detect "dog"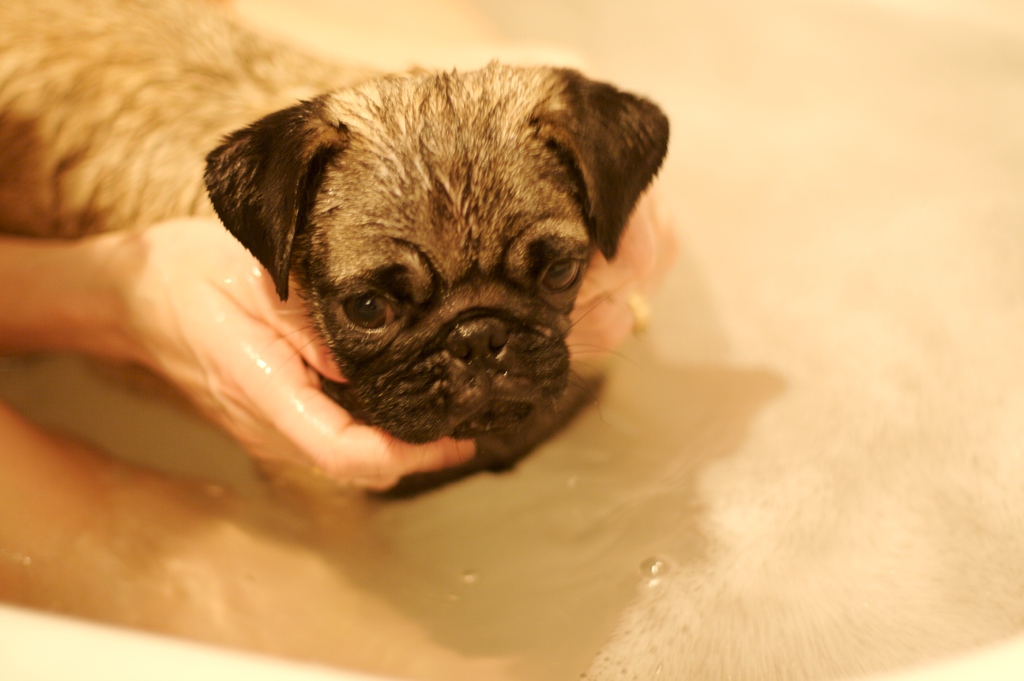
BBox(0, 0, 673, 451)
